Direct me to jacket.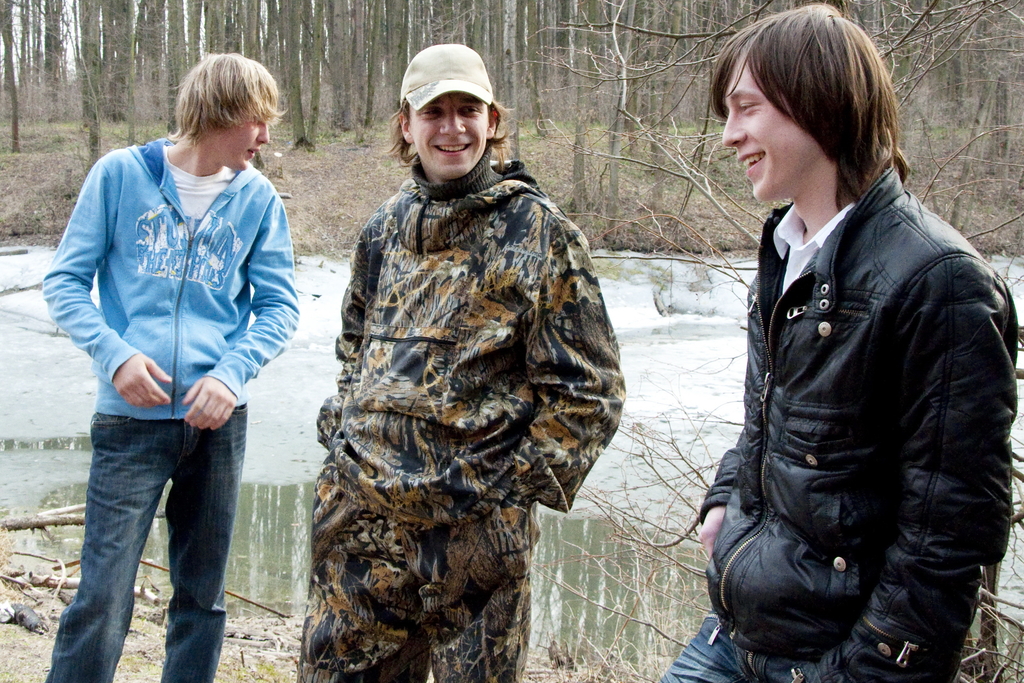
Direction: (45,76,295,447).
